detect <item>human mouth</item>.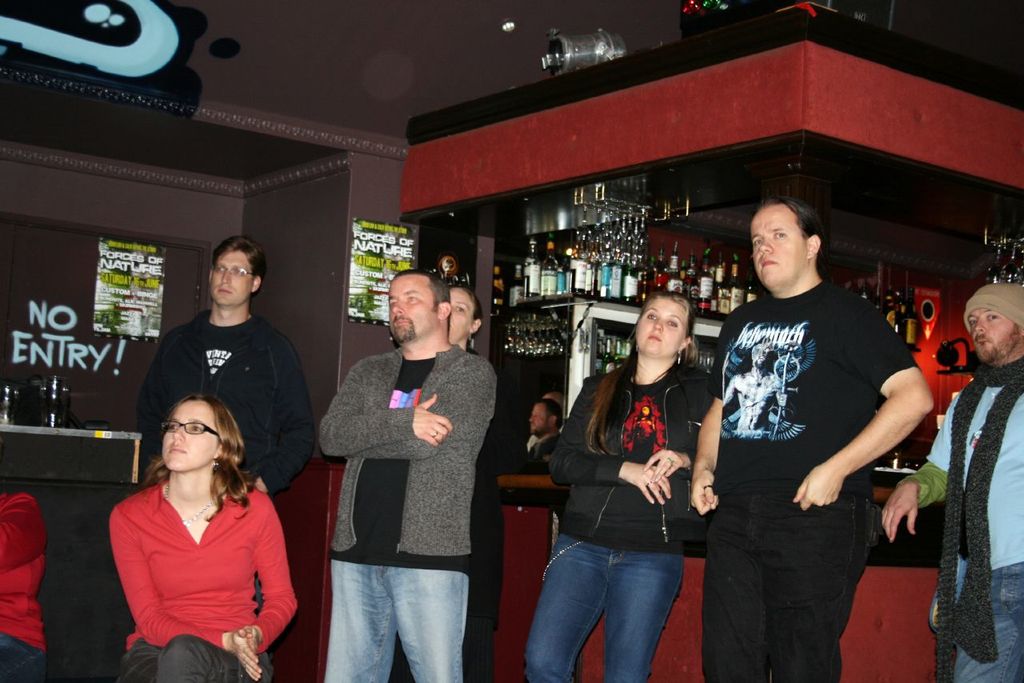
Detected at [394,315,410,328].
